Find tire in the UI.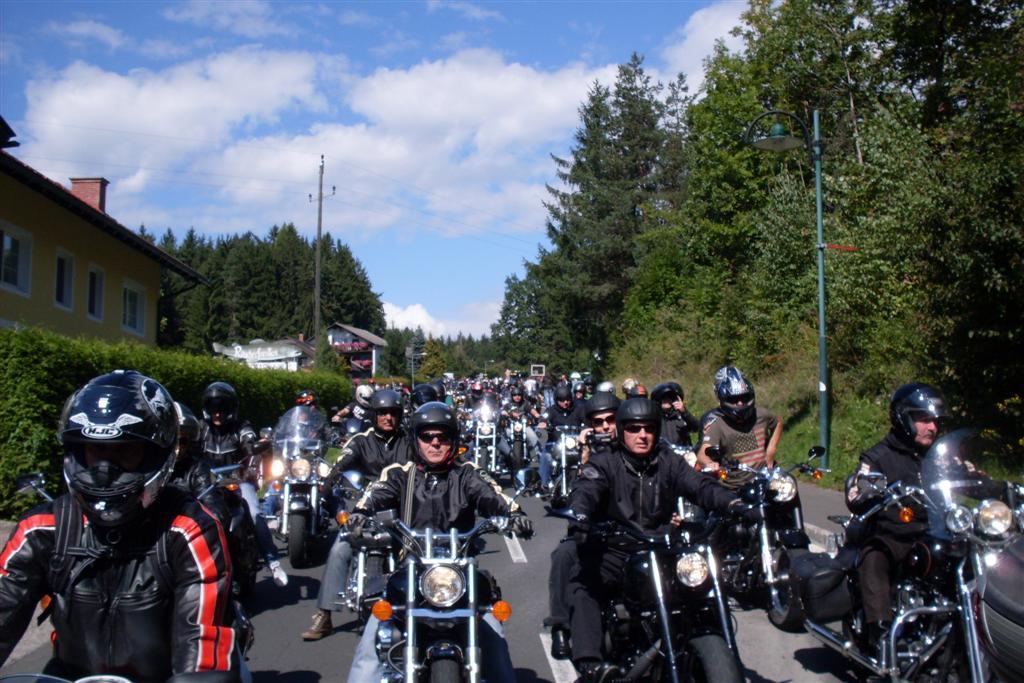
UI element at bbox(754, 548, 819, 630).
